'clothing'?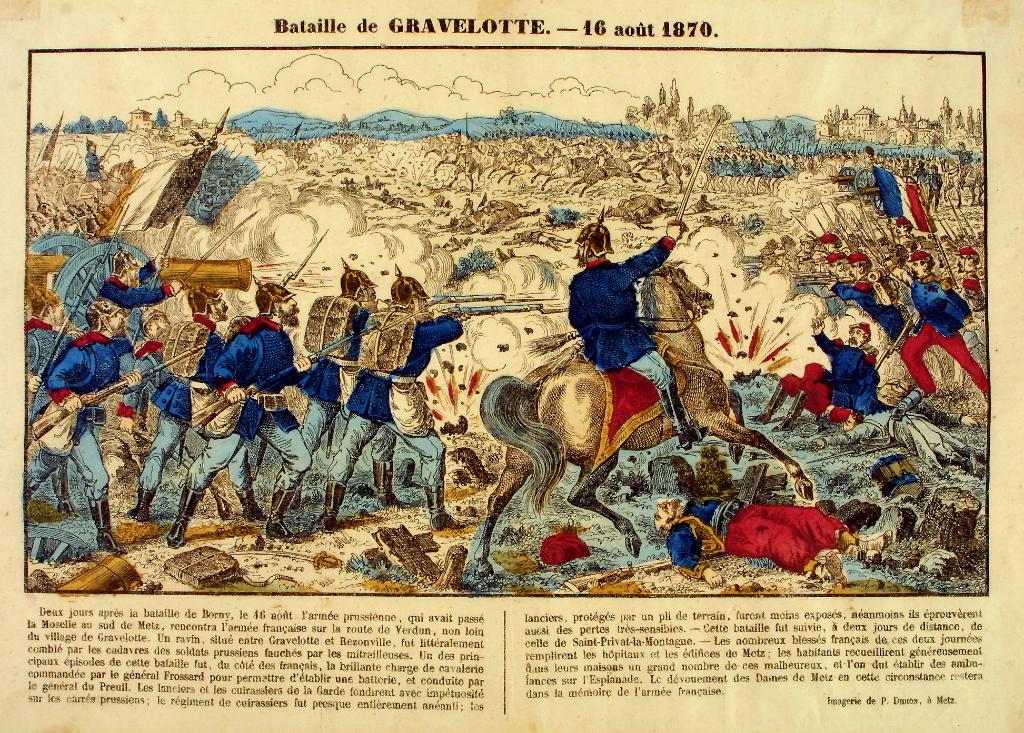
888/323/988/389
